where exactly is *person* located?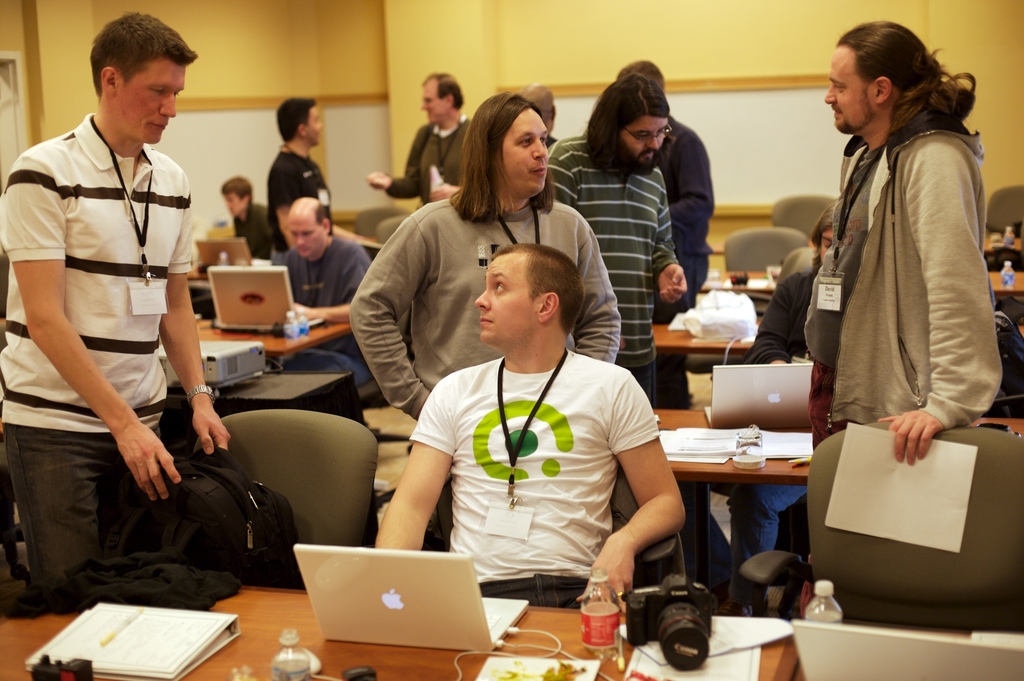
Its bounding box is x1=358, y1=71, x2=481, y2=210.
